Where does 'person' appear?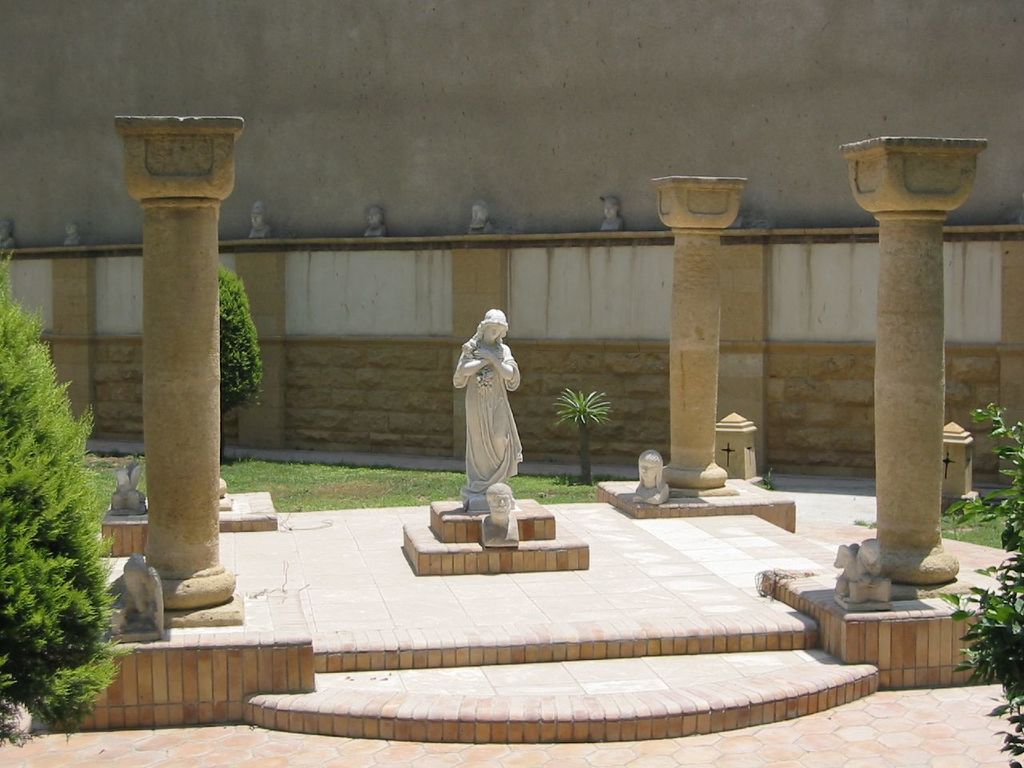
Appears at x1=462, y1=201, x2=498, y2=235.
